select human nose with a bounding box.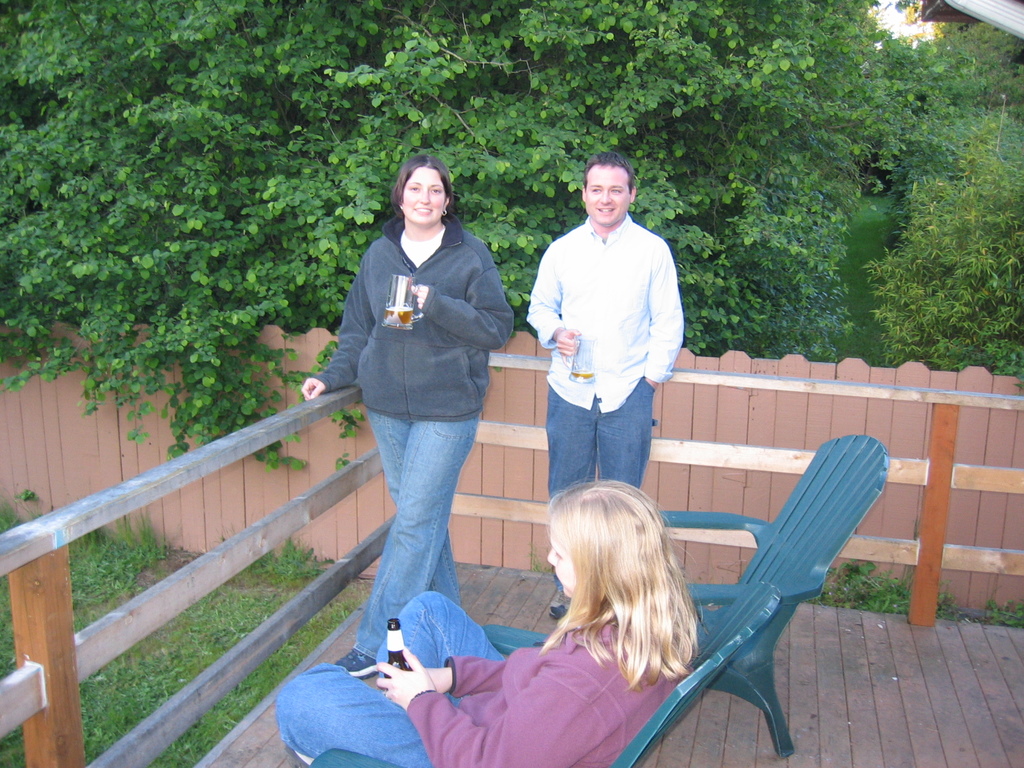
BBox(599, 186, 611, 202).
